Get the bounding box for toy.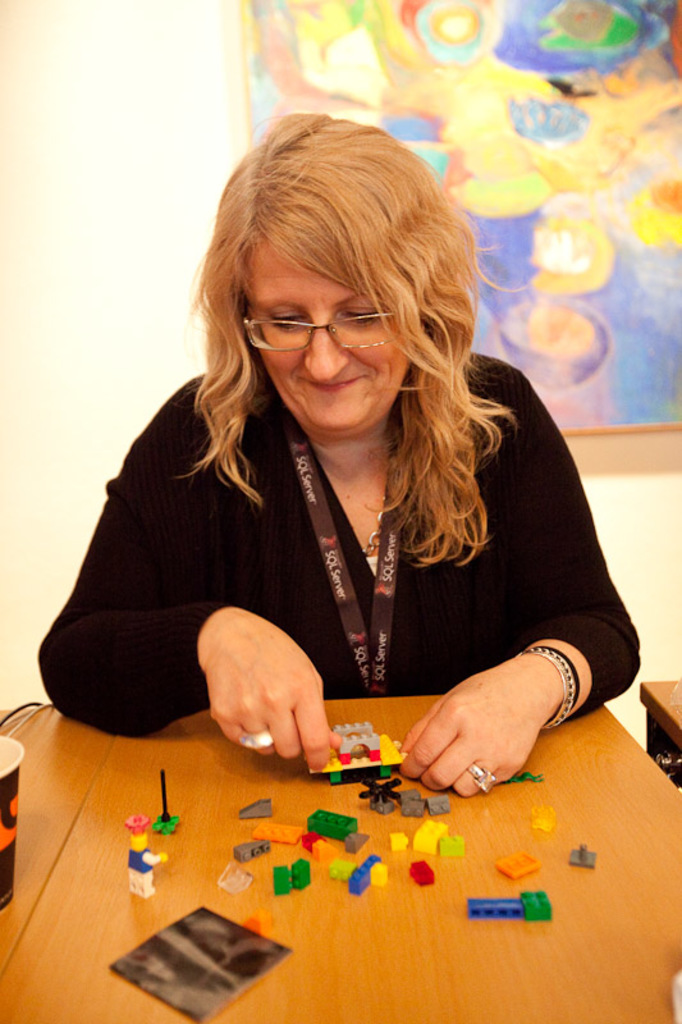
(x1=527, y1=804, x2=553, y2=835).
